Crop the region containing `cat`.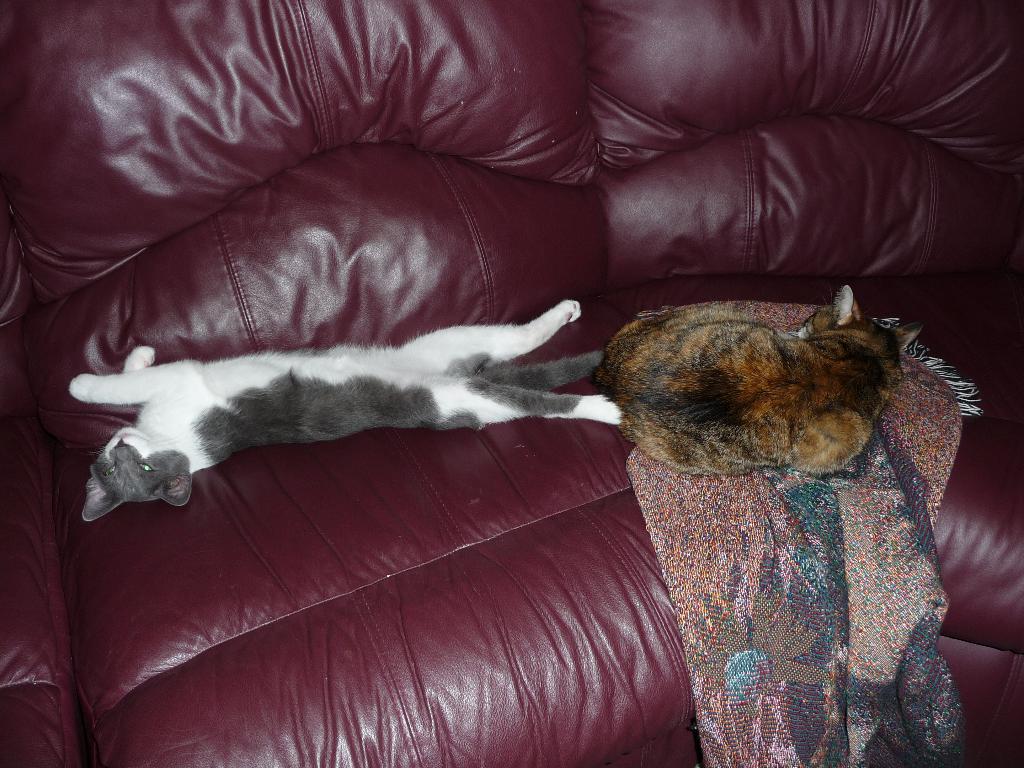
Crop region: {"x1": 66, "y1": 300, "x2": 624, "y2": 522}.
